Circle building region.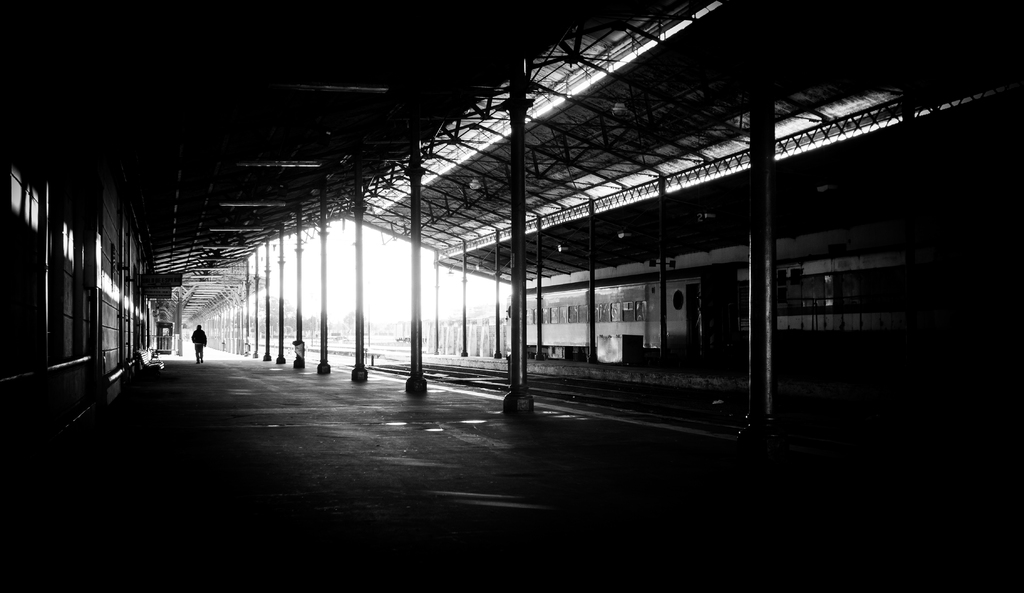
Region: rect(0, 2, 1023, 592).
